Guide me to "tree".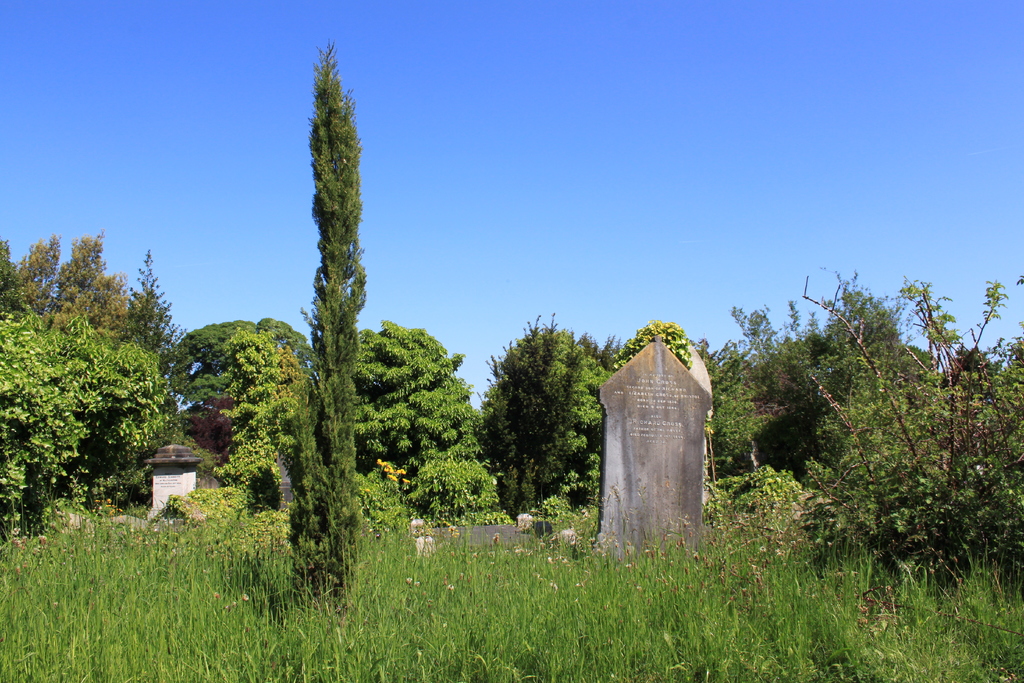
Guidance: {"left": 731, "top": 290, "right": 920, "bottom": 462}.
